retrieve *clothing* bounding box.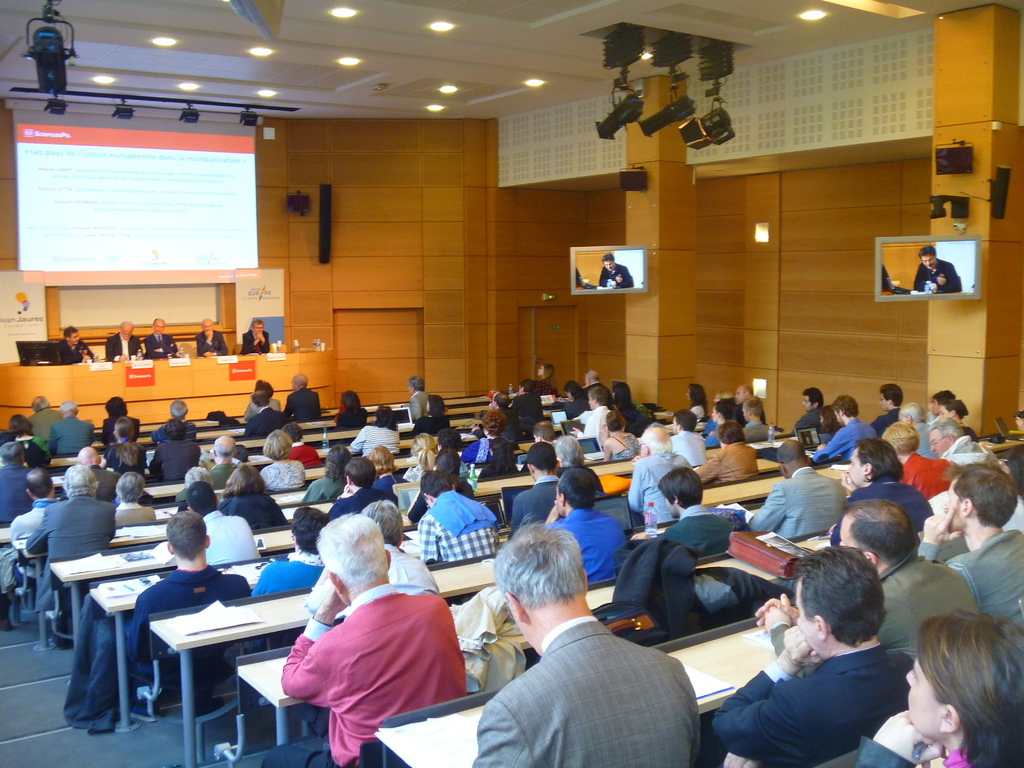
Bounding box: 813 415 869 462.
